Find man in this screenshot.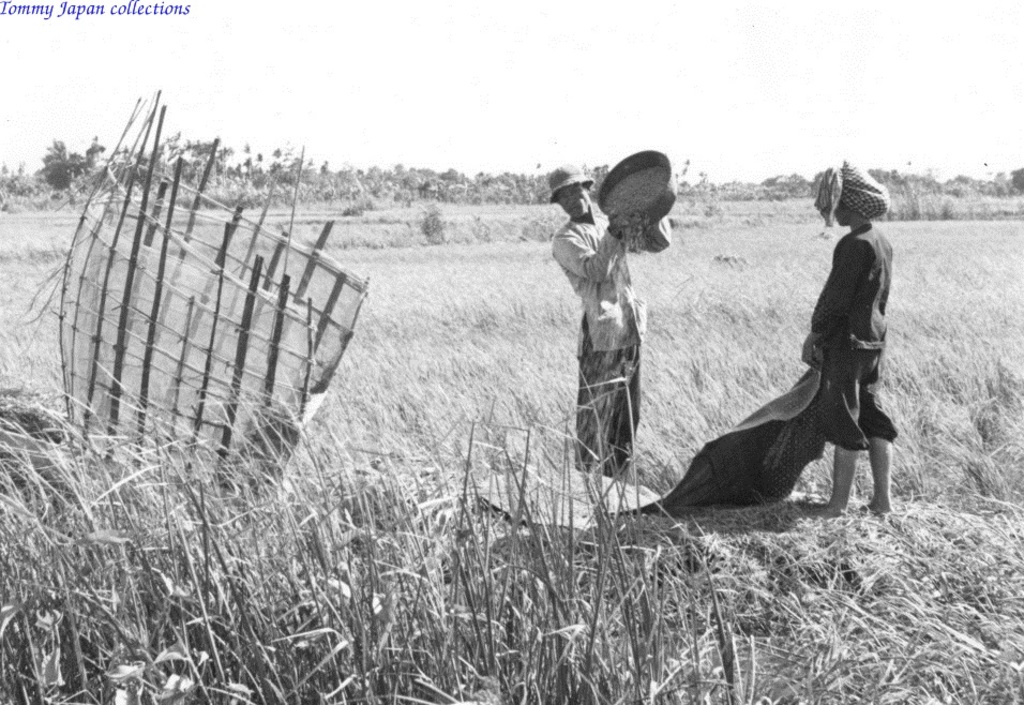
The bounding box for man is <bbox>556, 162, 688, 508</bbox>.
